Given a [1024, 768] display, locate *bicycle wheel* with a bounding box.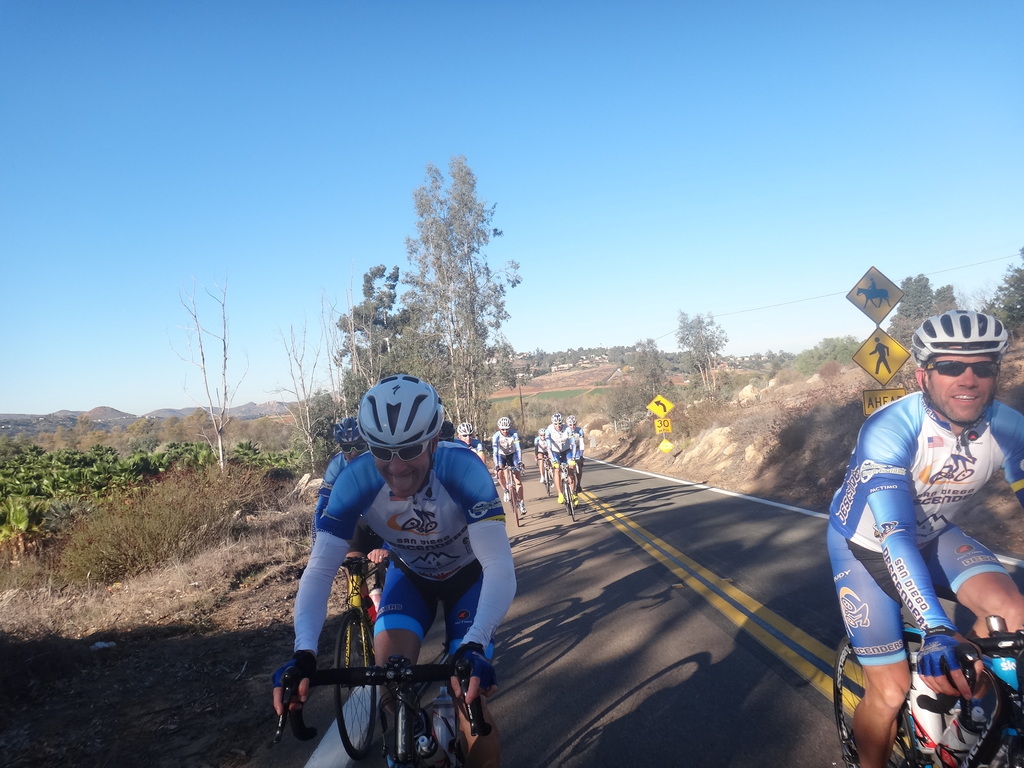
Located: <region>544, 467, 549, 495</region>.
